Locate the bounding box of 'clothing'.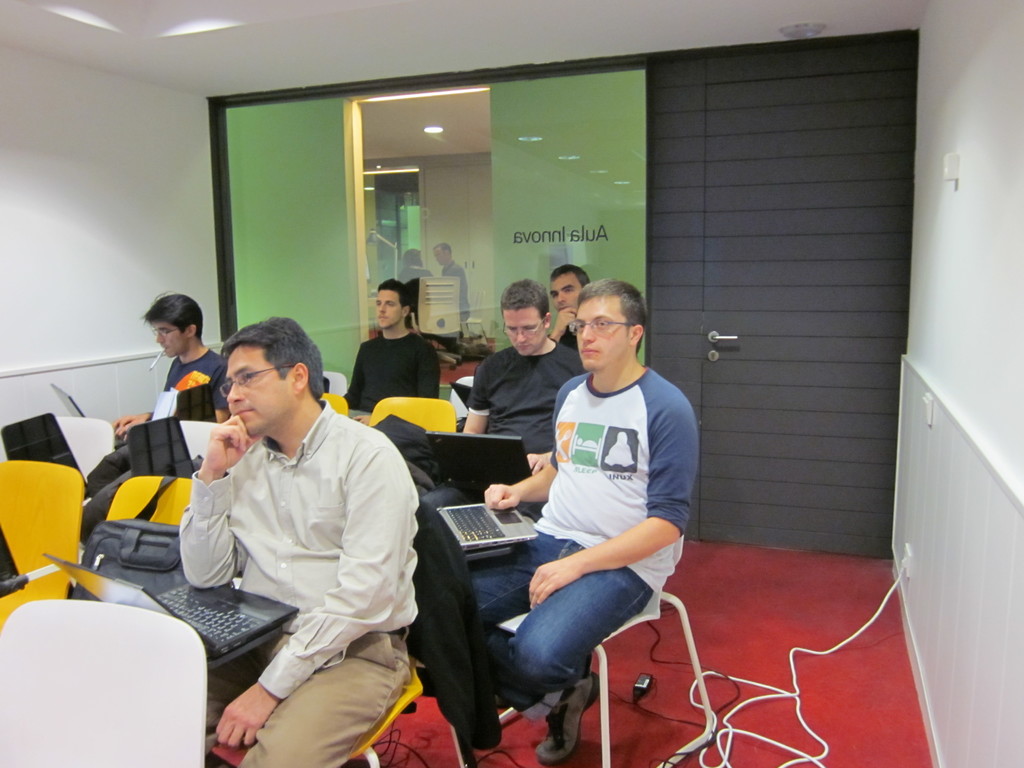
Bounding box: box=[175, 360, 420, 758].
